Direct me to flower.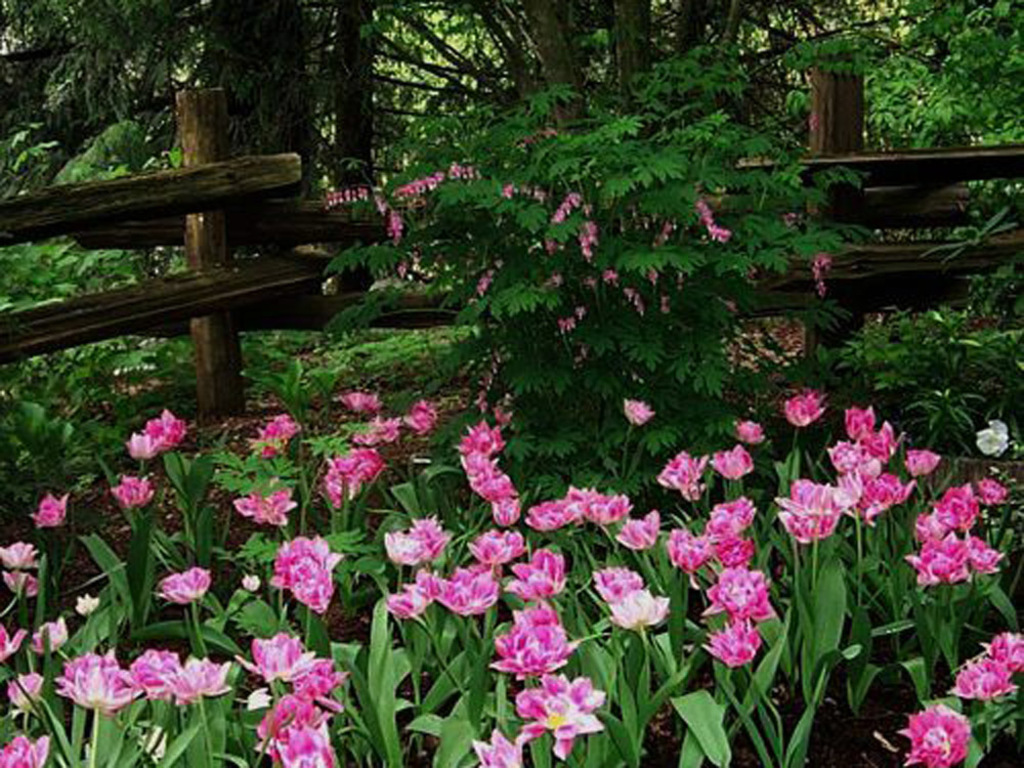
Direction: (left=978, top=475, right=1004, bottom=510).
